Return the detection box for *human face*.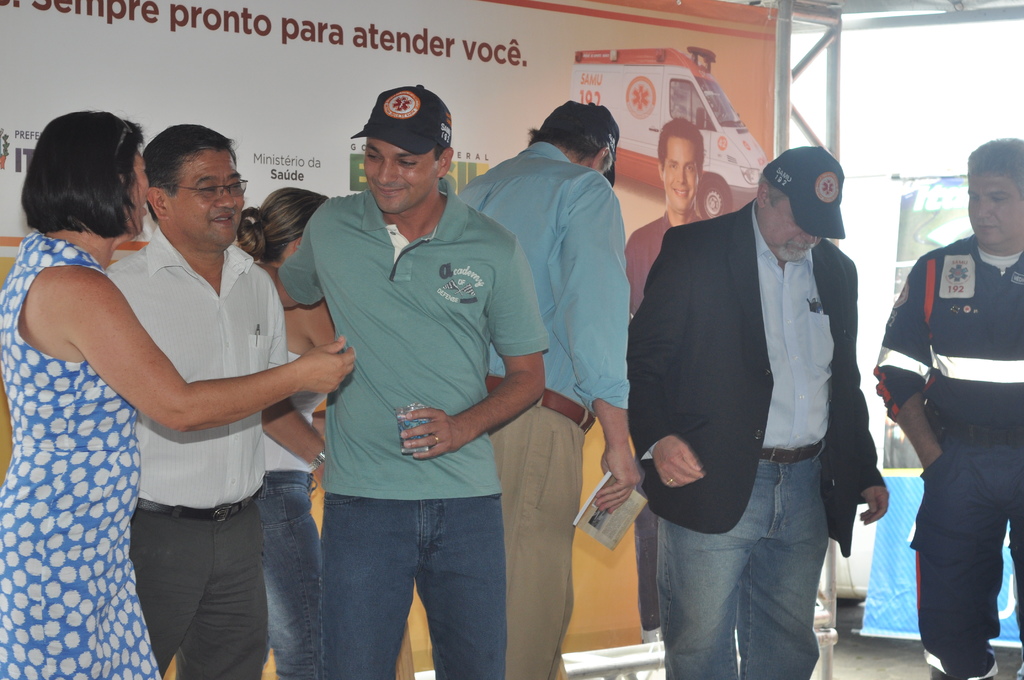
158,144,250,248.
